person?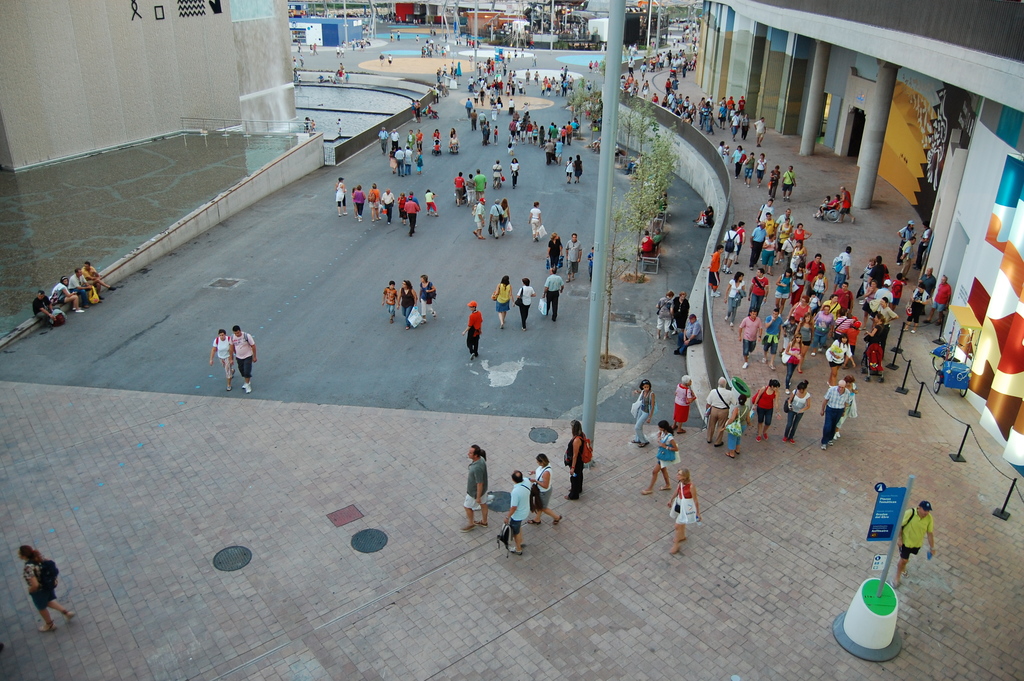
bbox(406, 99, 416, 124)
